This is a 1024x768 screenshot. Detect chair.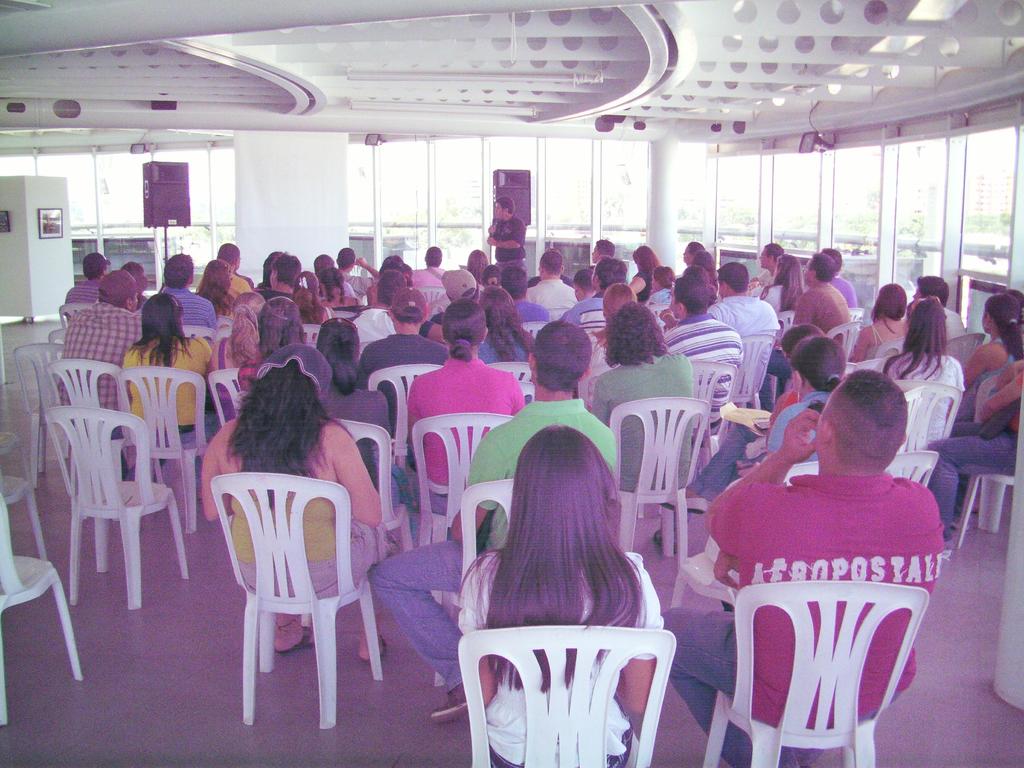
<bbox>207, 367, 241, 424</bbox>.
